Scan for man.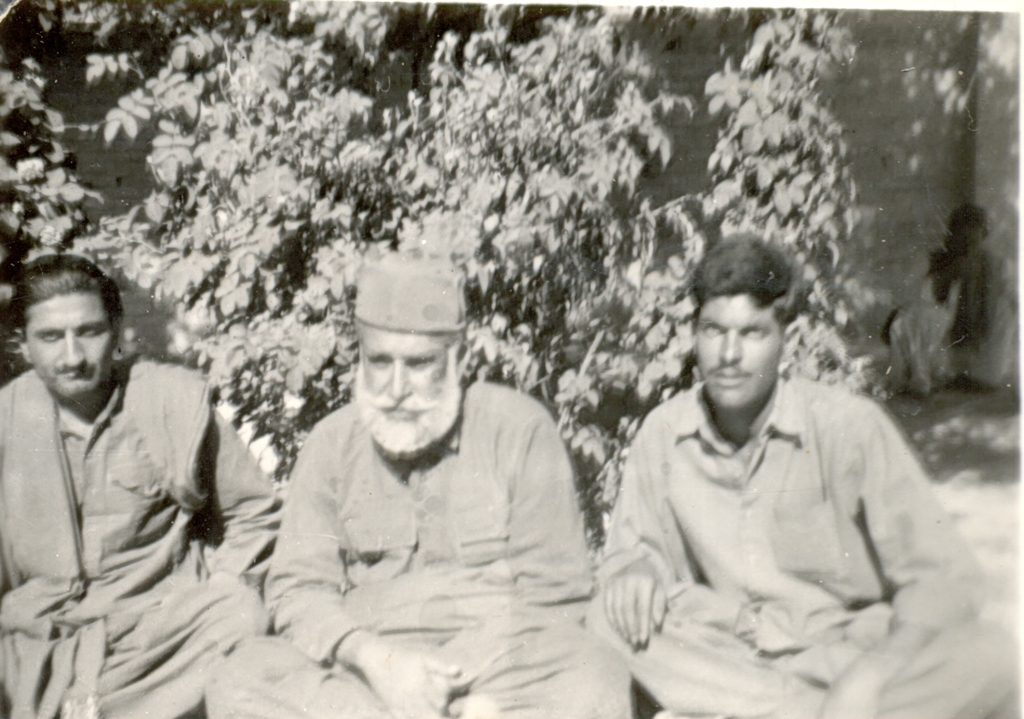
Scan result: {"x1": 0, "y1": 238, "x2": 281, "y2": 718}.
